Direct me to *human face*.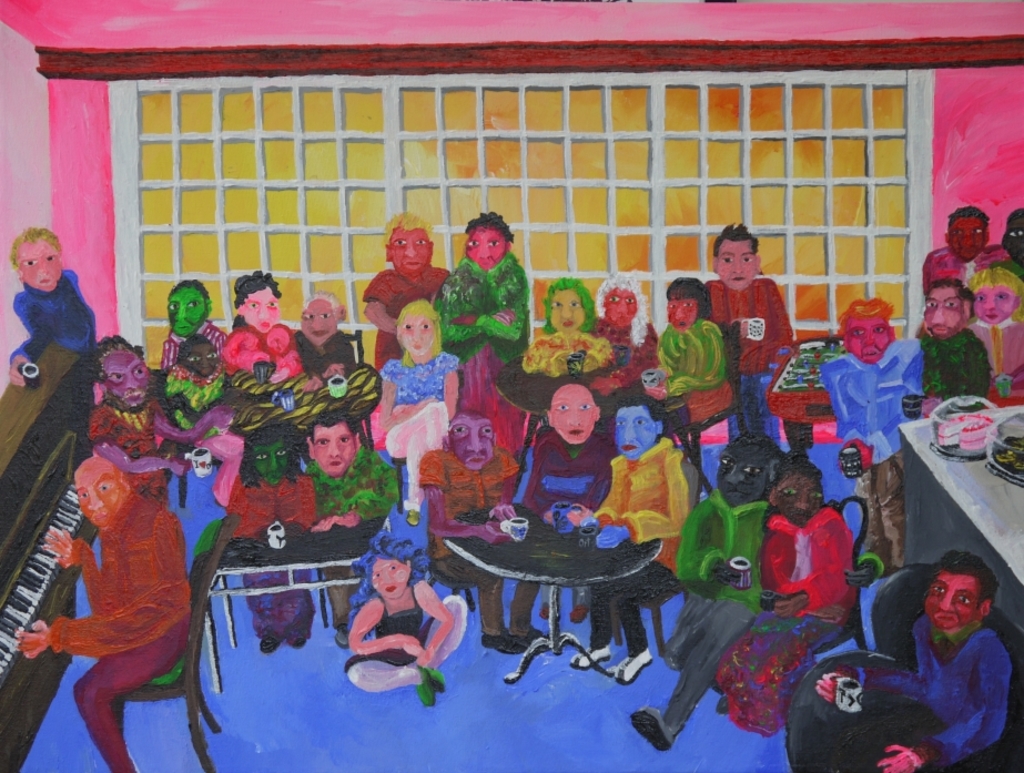
Direction: (99,347,148,407).
